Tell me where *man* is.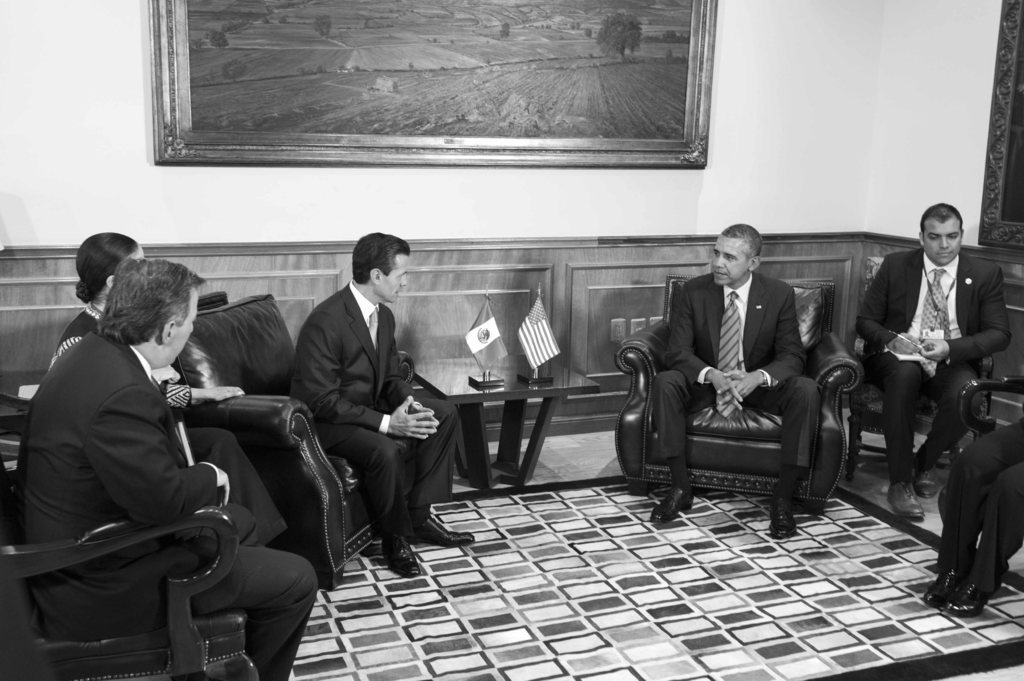
*man* is at 13,232,291,664.
